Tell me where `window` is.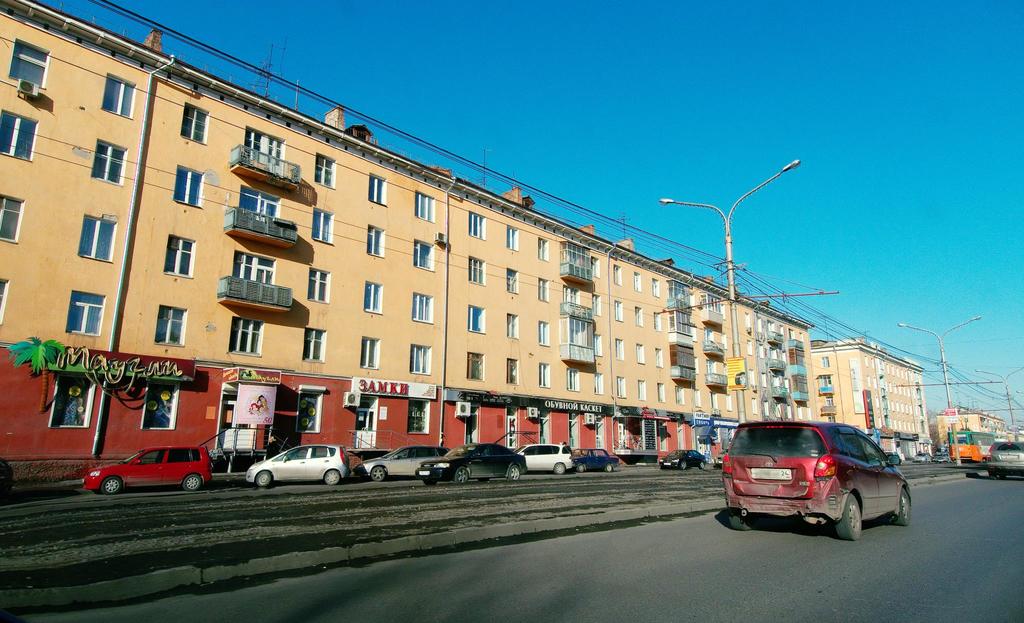
`window` is at <box>468,307,486,334</box>.
